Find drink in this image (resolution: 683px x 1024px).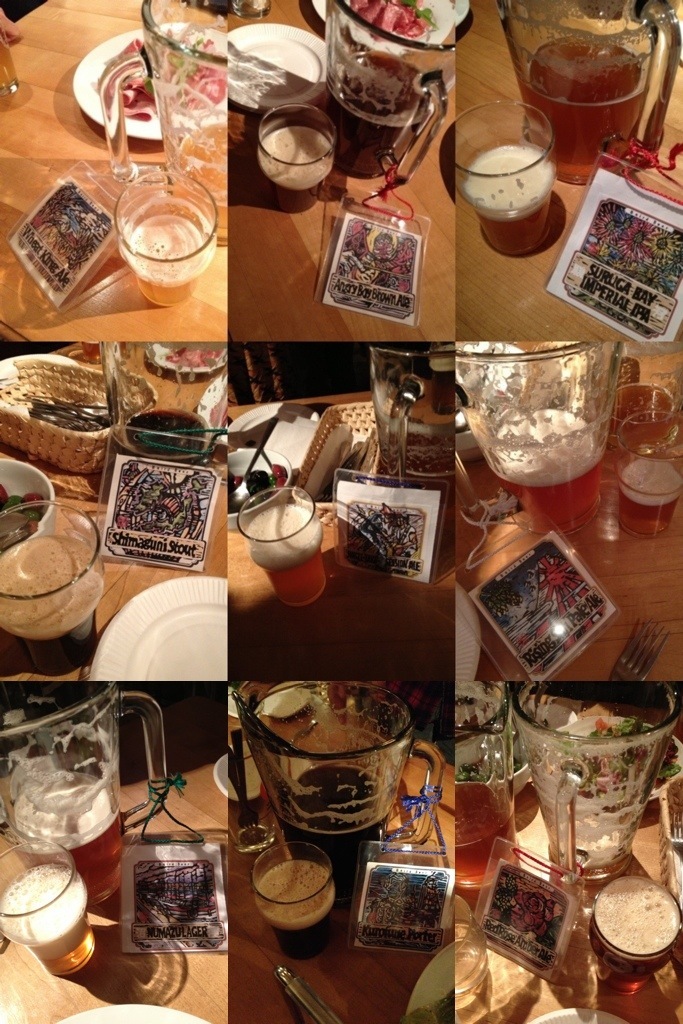
crop(180, 126, 228, 240).
